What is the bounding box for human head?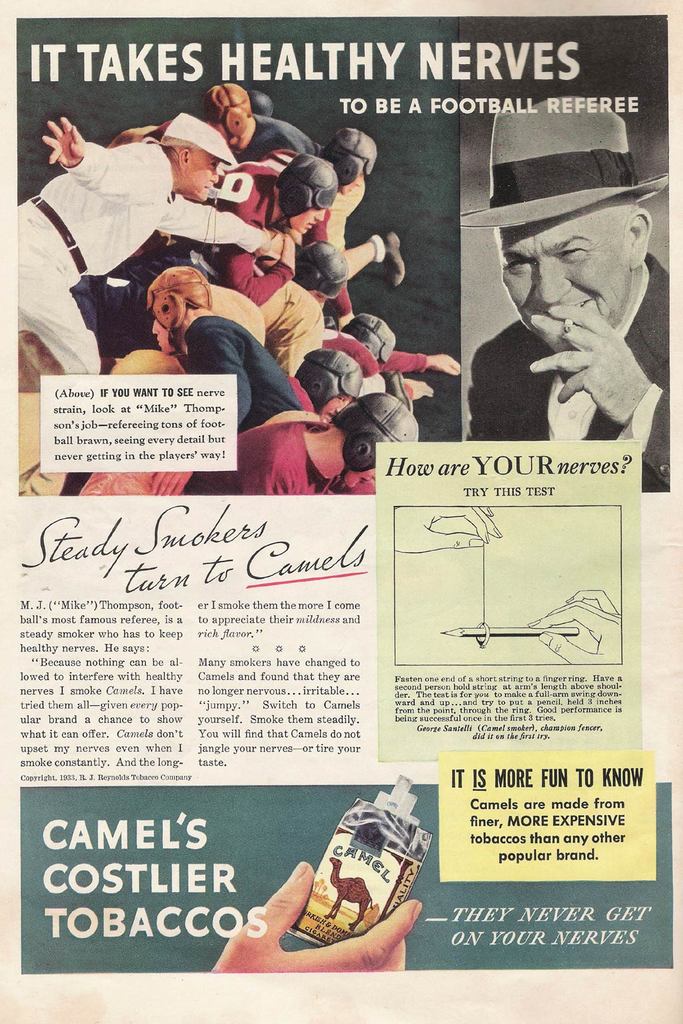
292 345 364 417.
